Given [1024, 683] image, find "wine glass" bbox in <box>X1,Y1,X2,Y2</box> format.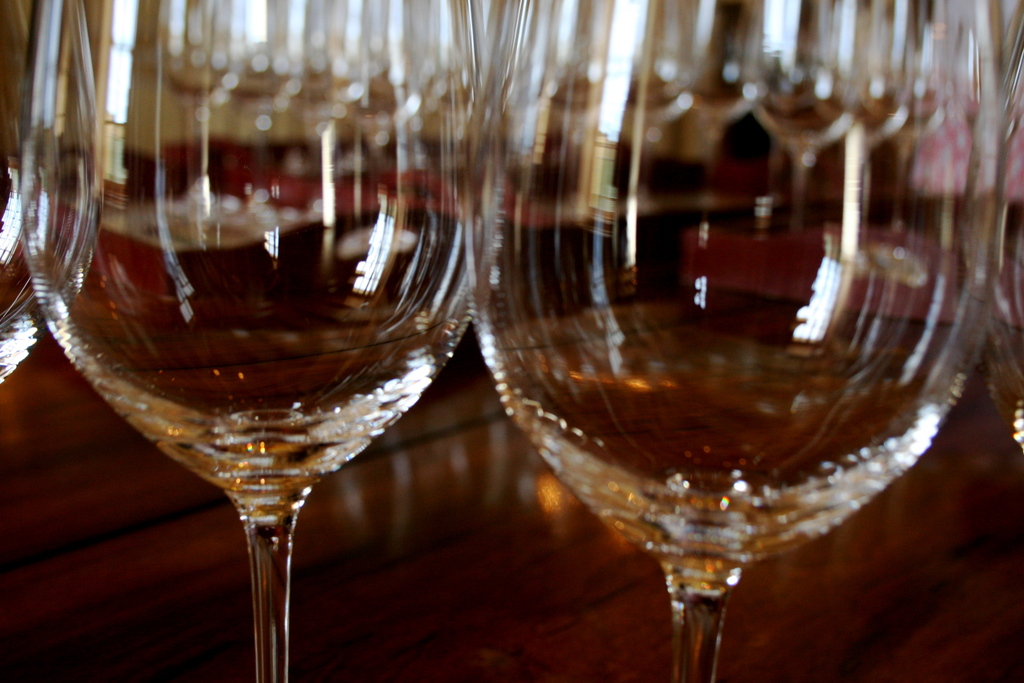
<box>964,1,1023,454</box>.
